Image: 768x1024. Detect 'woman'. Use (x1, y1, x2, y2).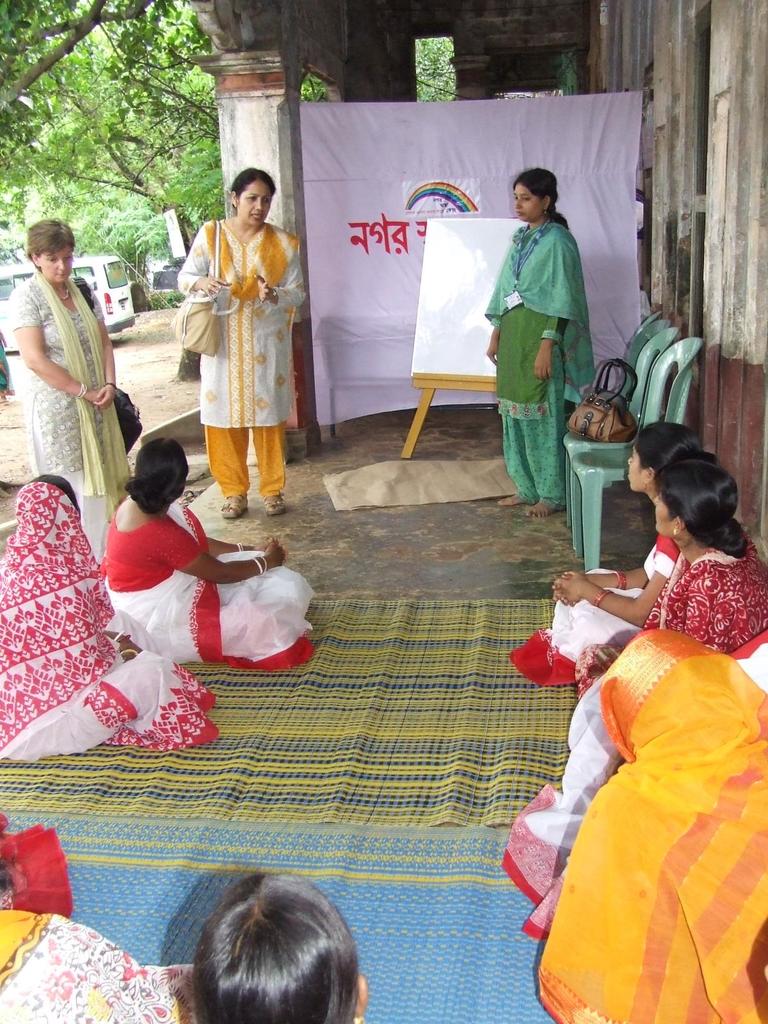
(0, 809, 70, 918).
